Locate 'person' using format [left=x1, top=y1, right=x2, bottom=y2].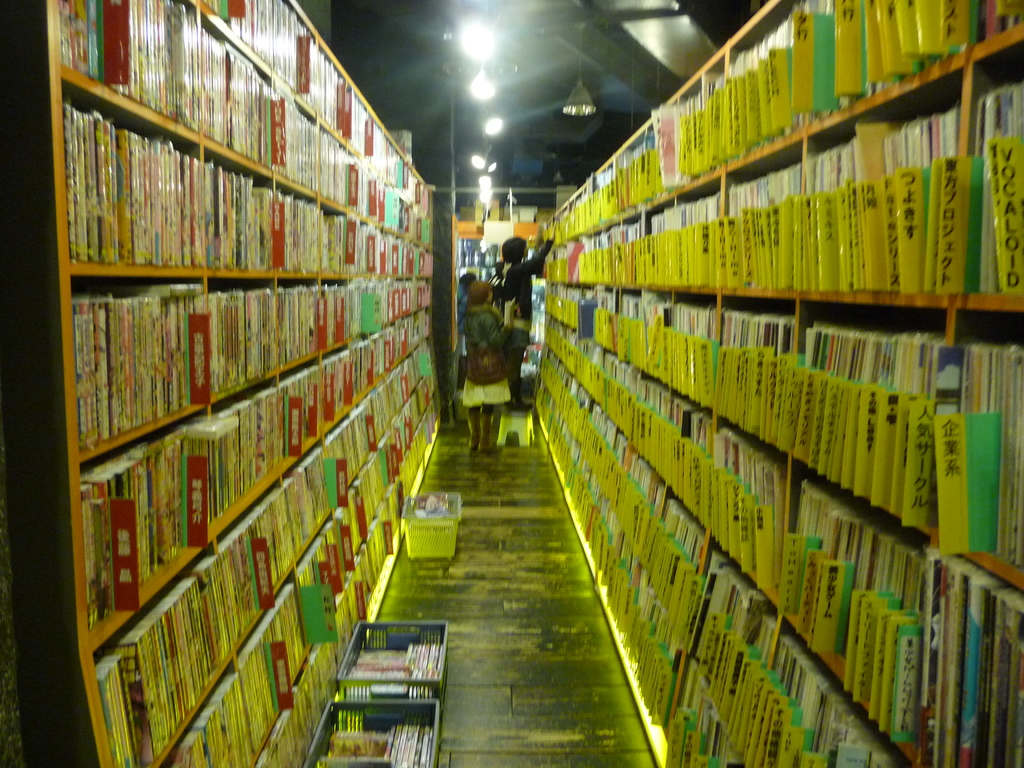
[left=491, top=234, right=557, bottom=403].
